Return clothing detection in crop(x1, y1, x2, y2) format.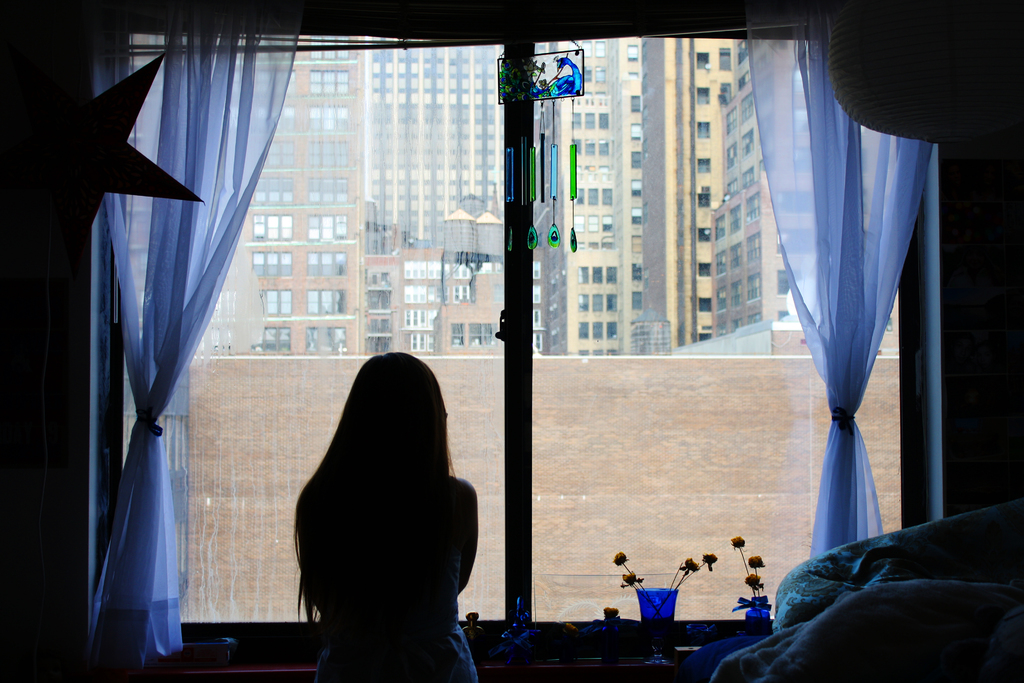
crop(700, 539, 1021, 682).
